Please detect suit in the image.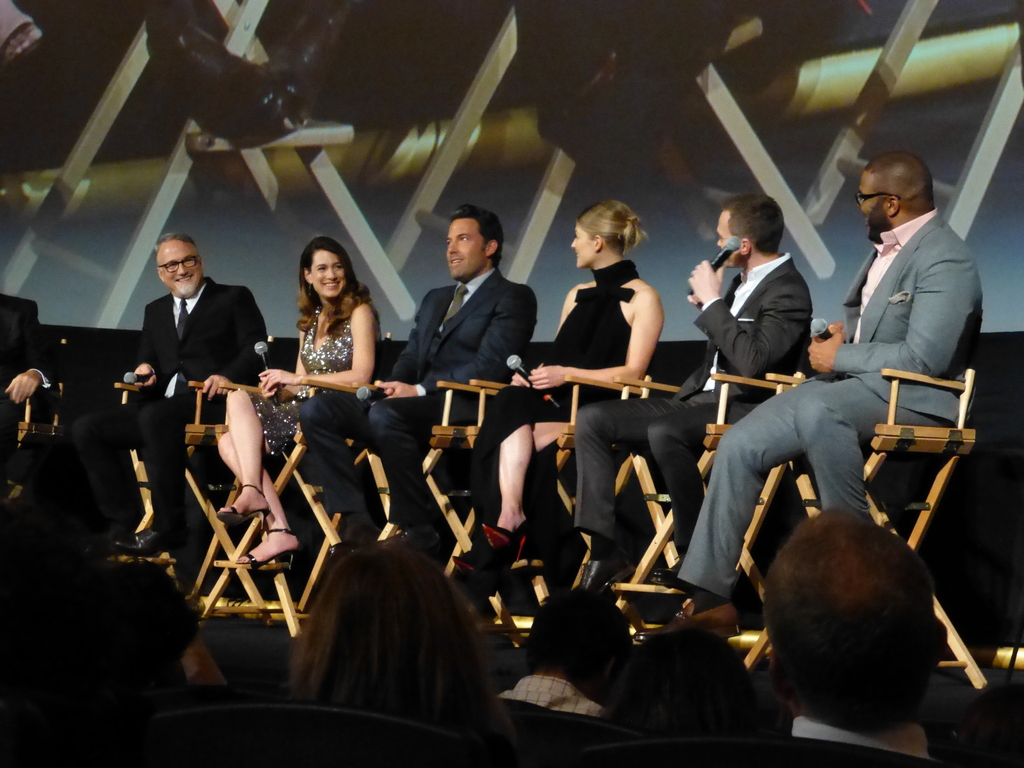
box(670, 200, 973, 599).
